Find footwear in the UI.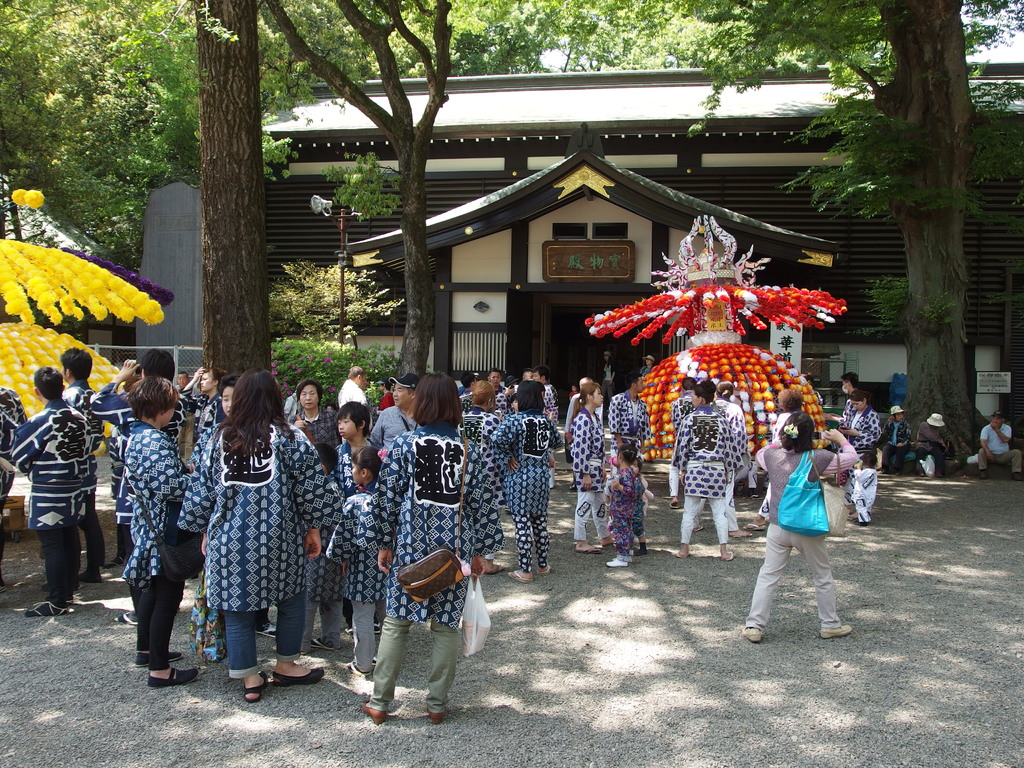
UI element at locate(268, 664, 324, 685).
